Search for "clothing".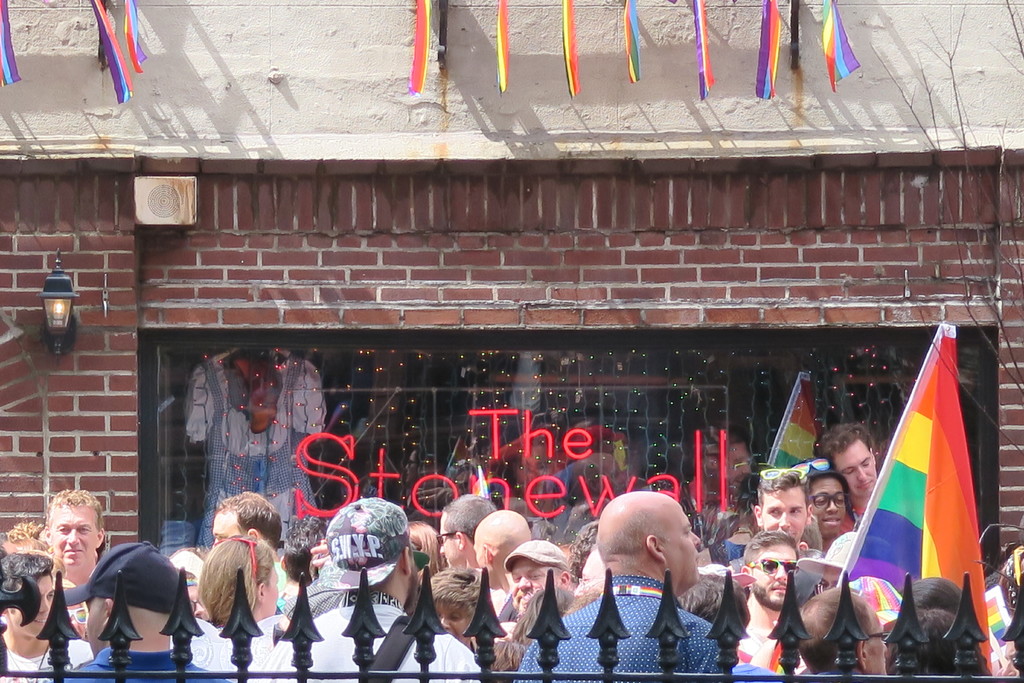
Found at locate(261, 595, 482, 682).
